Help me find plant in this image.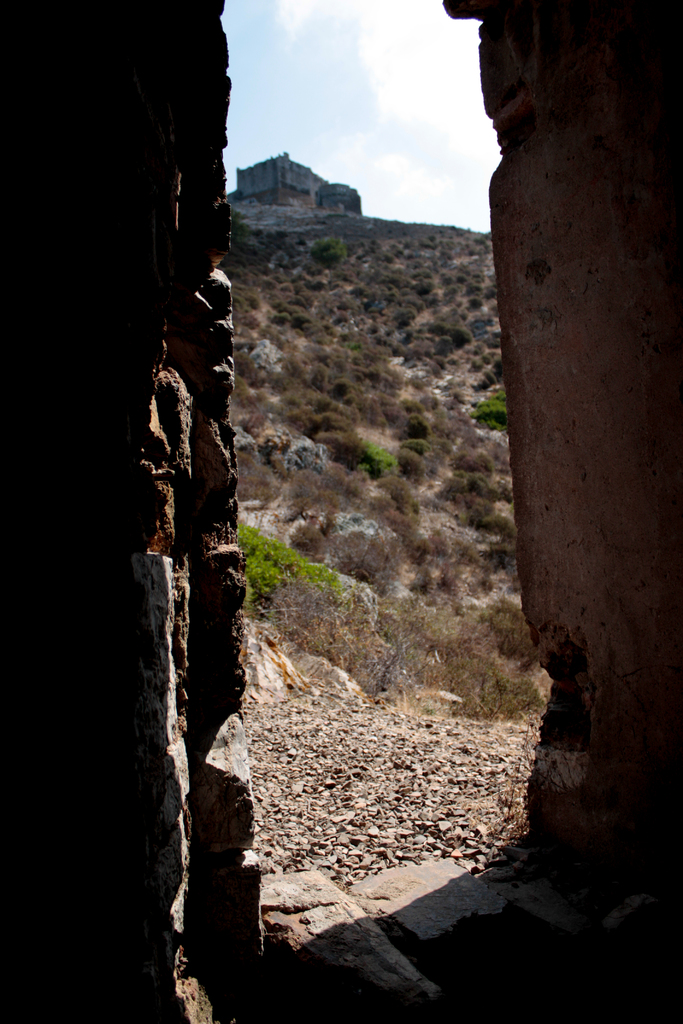
Found it: detection(320, 431, 354, 463).
